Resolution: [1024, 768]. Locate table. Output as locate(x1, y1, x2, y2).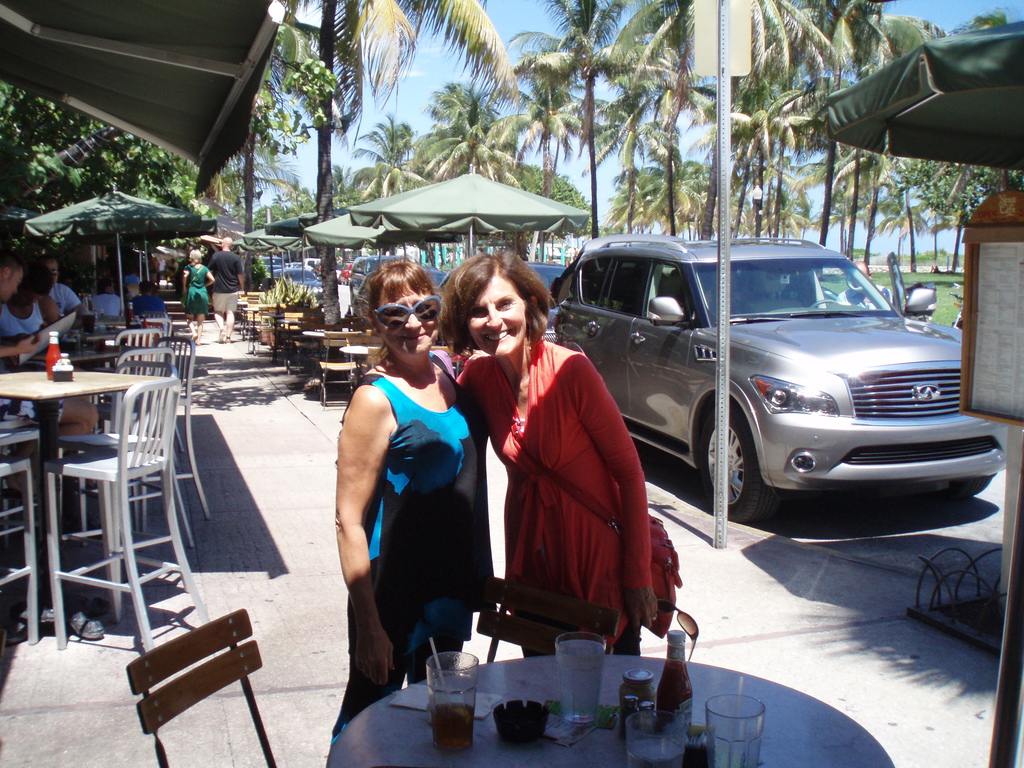
locate(329, 655, 888, 767).
